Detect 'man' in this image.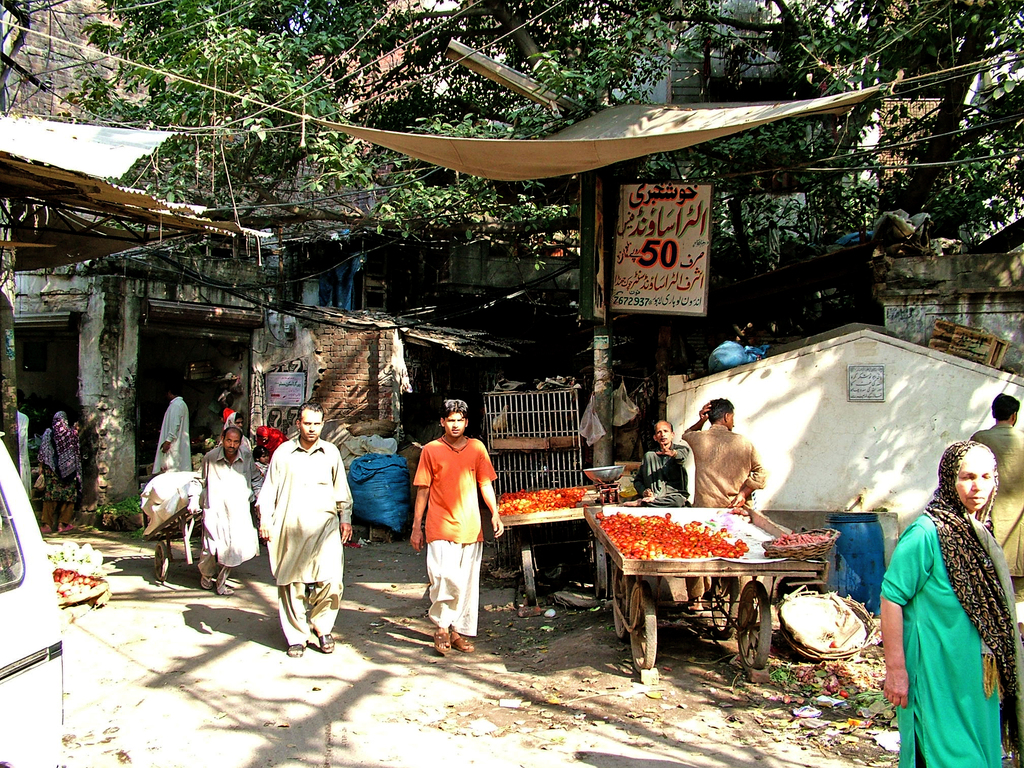
Detection: crop(144, 377, 192, 484).
